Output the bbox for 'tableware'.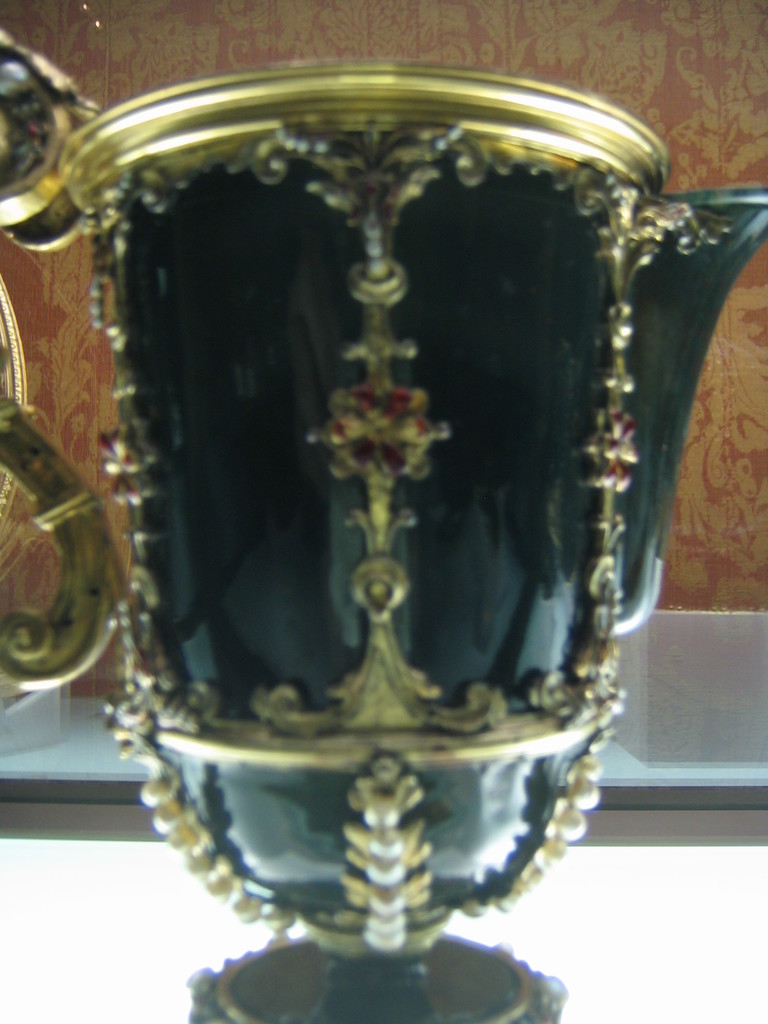
crop(0, 22, 767, 1023).
